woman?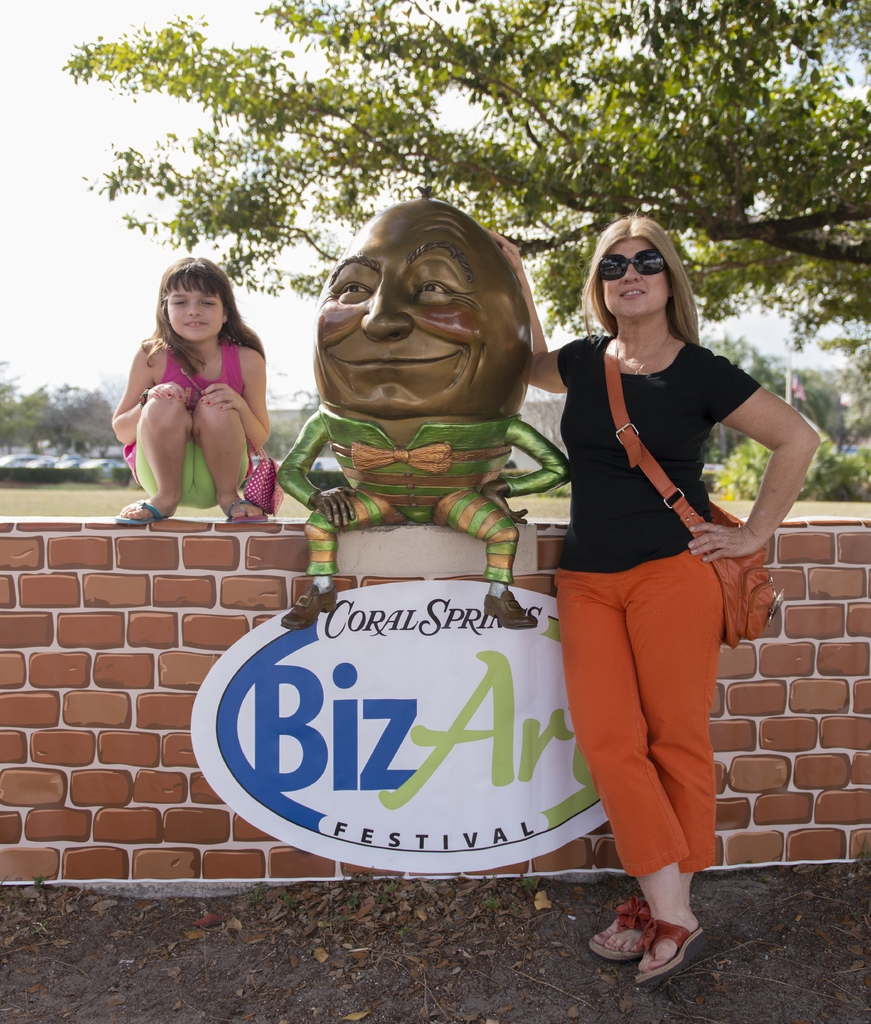
bbox=[542, 221, 780, 962]
